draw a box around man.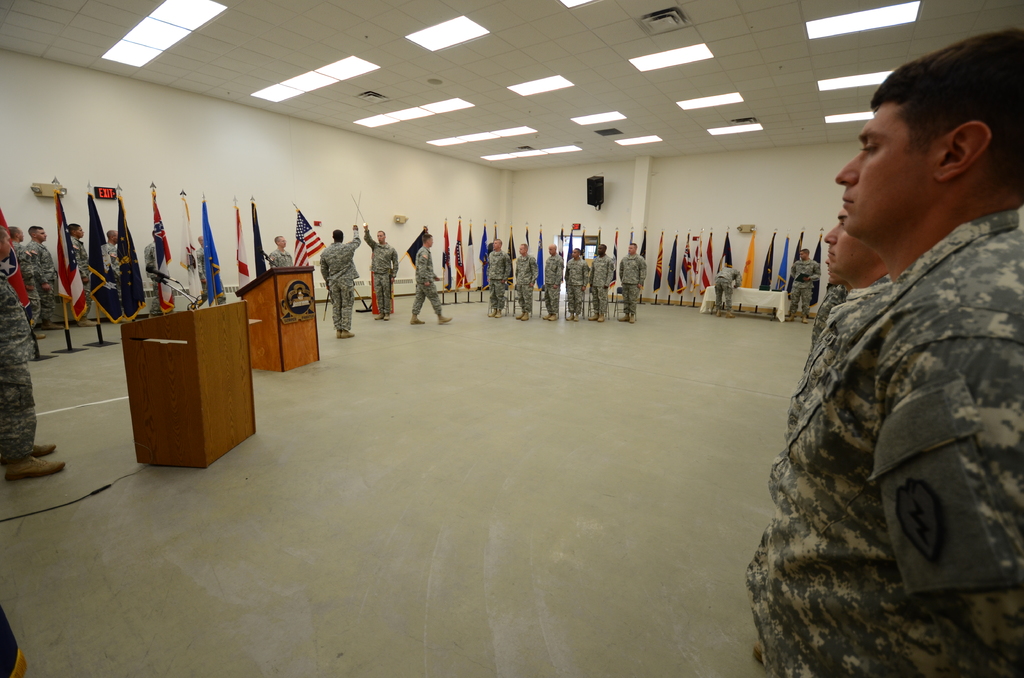
{"left": 780, "top": 245, "right": 827, "bottom": 323}.
